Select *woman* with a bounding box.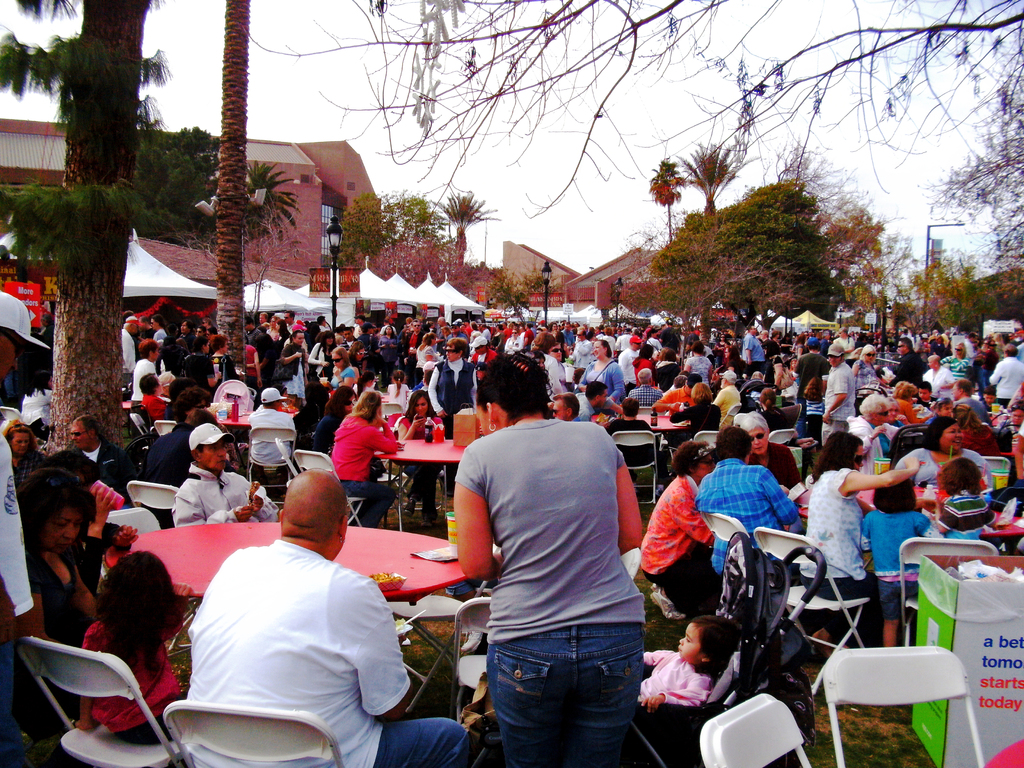
pyautogui.locateOnScreen(1, 414, 42, 484).
